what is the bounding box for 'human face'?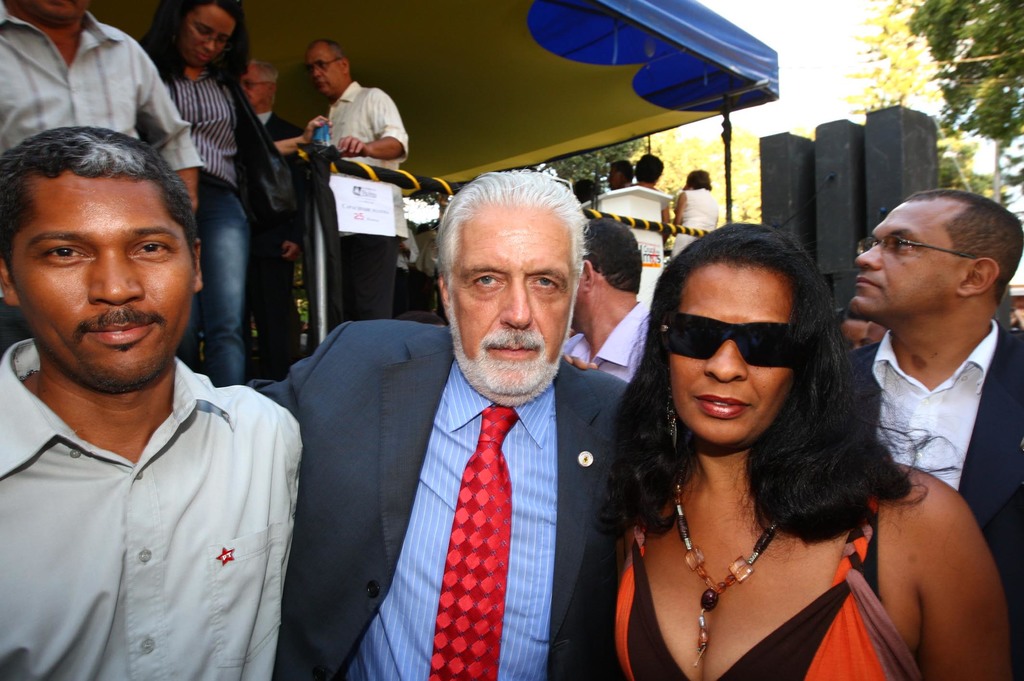
(x1=242, y1=61, x2=268, y2=108).
